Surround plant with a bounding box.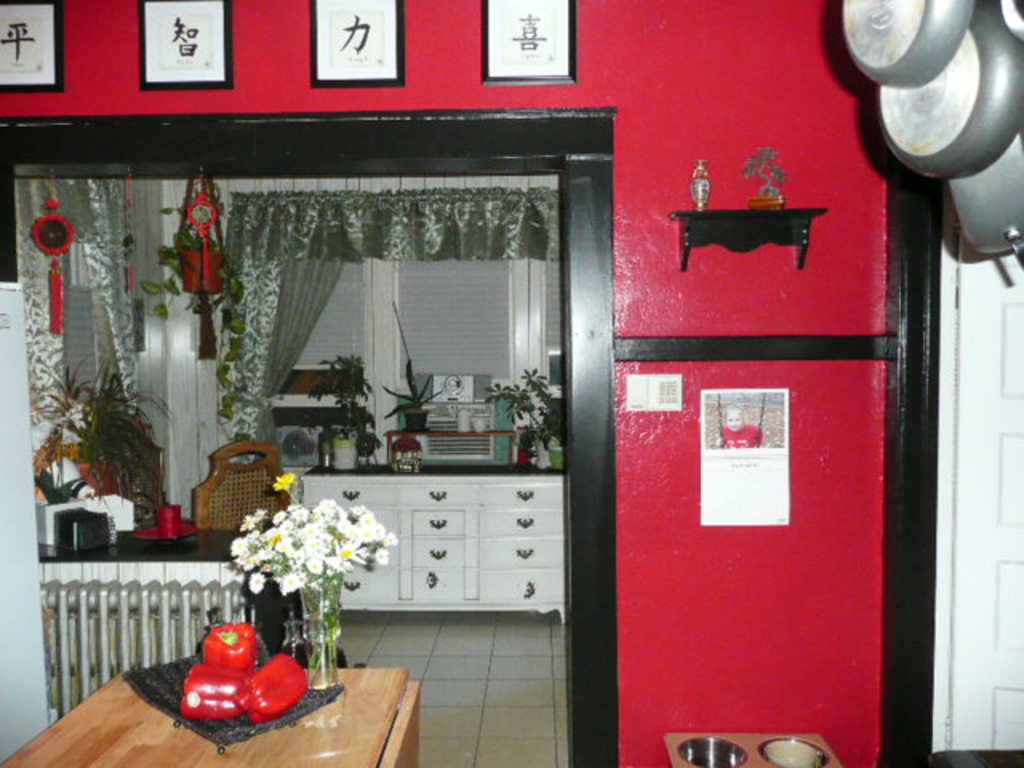
x1=219 y1=474 x2=406 y2=670.
